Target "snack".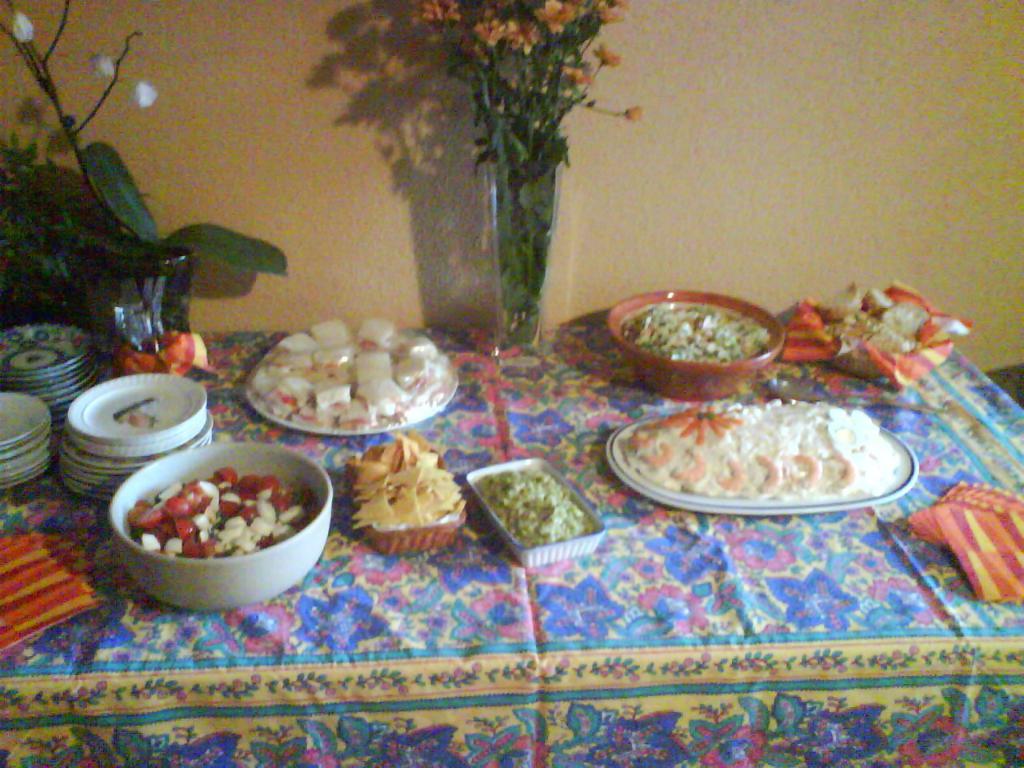
Target region: box(338, 440, 488, 546).
